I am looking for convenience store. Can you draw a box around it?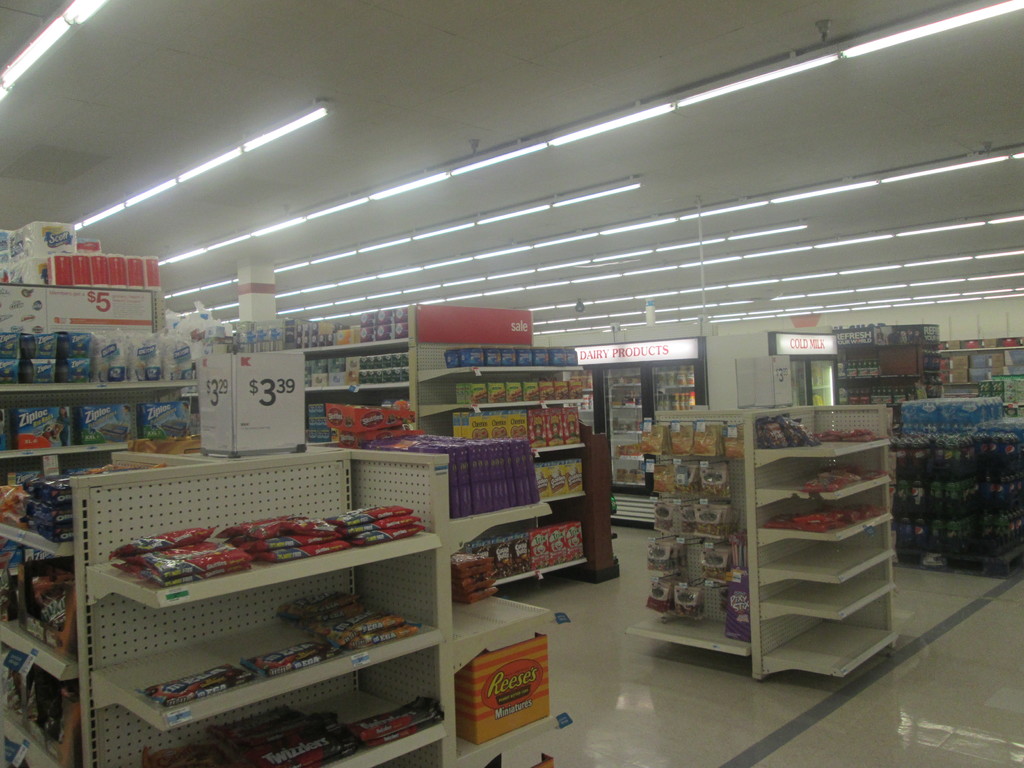
Sure, the bounding box is bbox=[0, 30, 975, 767].
